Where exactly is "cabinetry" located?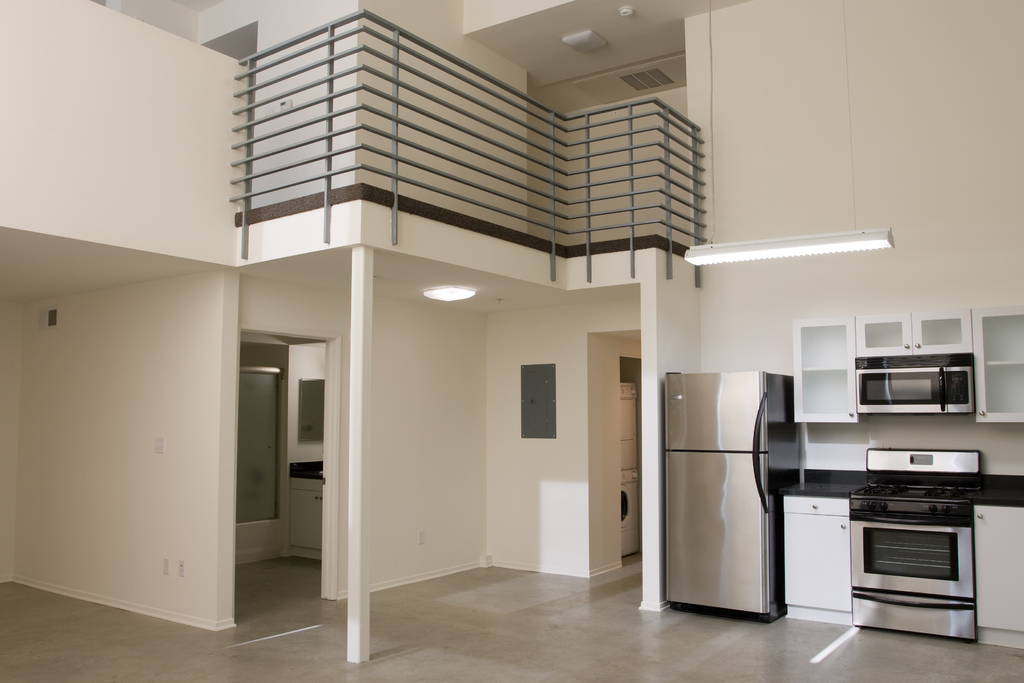
Its bounding box is x1=776 y1=472 x2=854 y2=620.
